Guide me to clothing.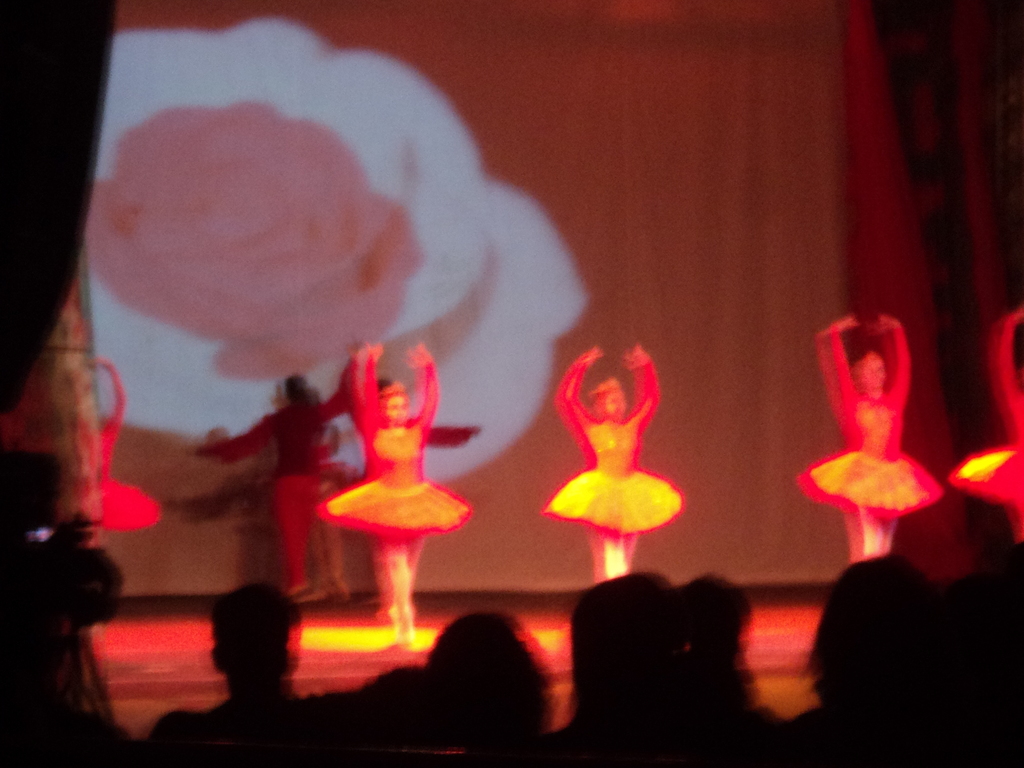
Guidance: select_region(541, 342, 685, 579).
